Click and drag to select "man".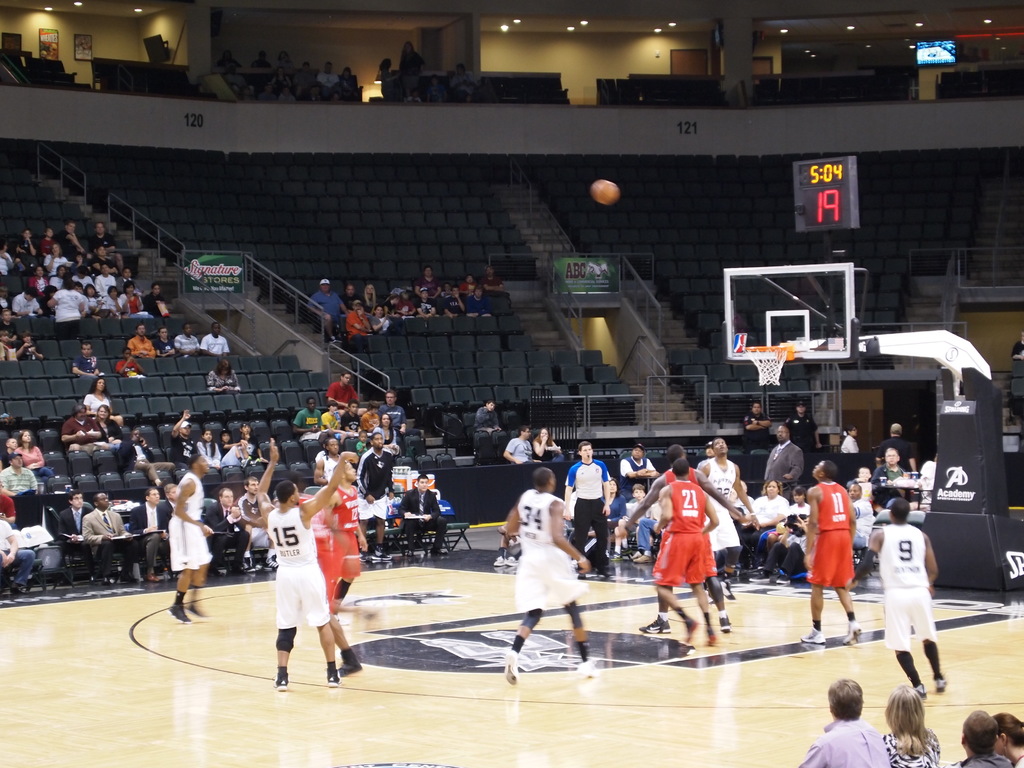
Selection: x1=701, y1=440, x2=753, y2=601.
